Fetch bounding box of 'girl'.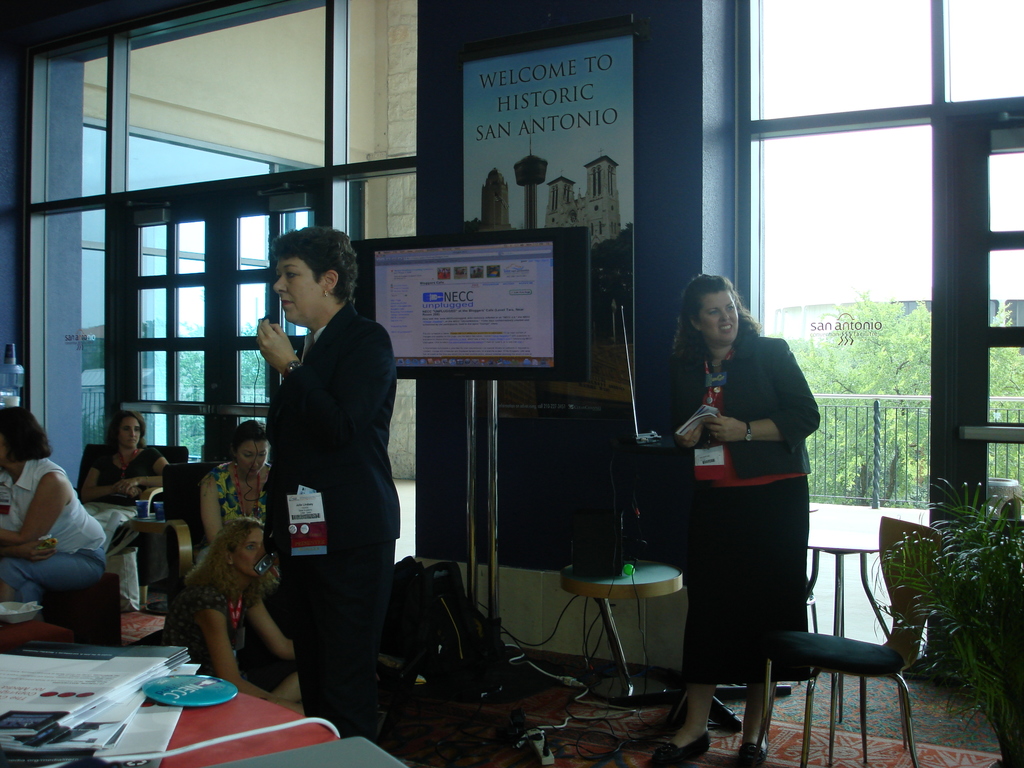
Bbox: bbox=(79, 415, 165, 509).
